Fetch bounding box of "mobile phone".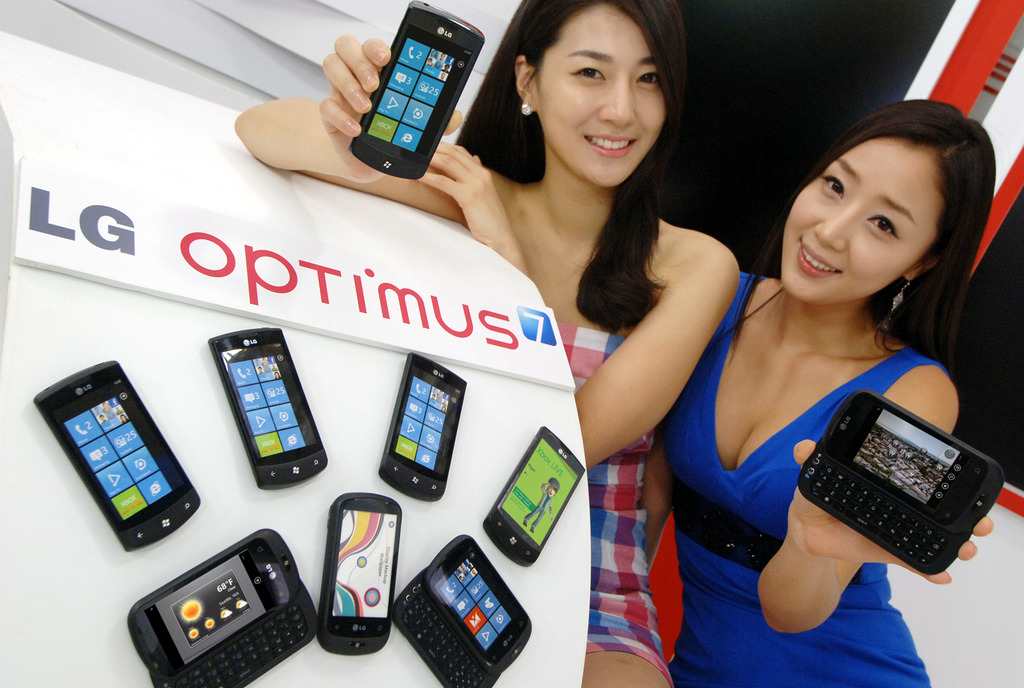
Bbox: {"x1": 33, "y1": 361, "x2": 198, "y2": 548}.
